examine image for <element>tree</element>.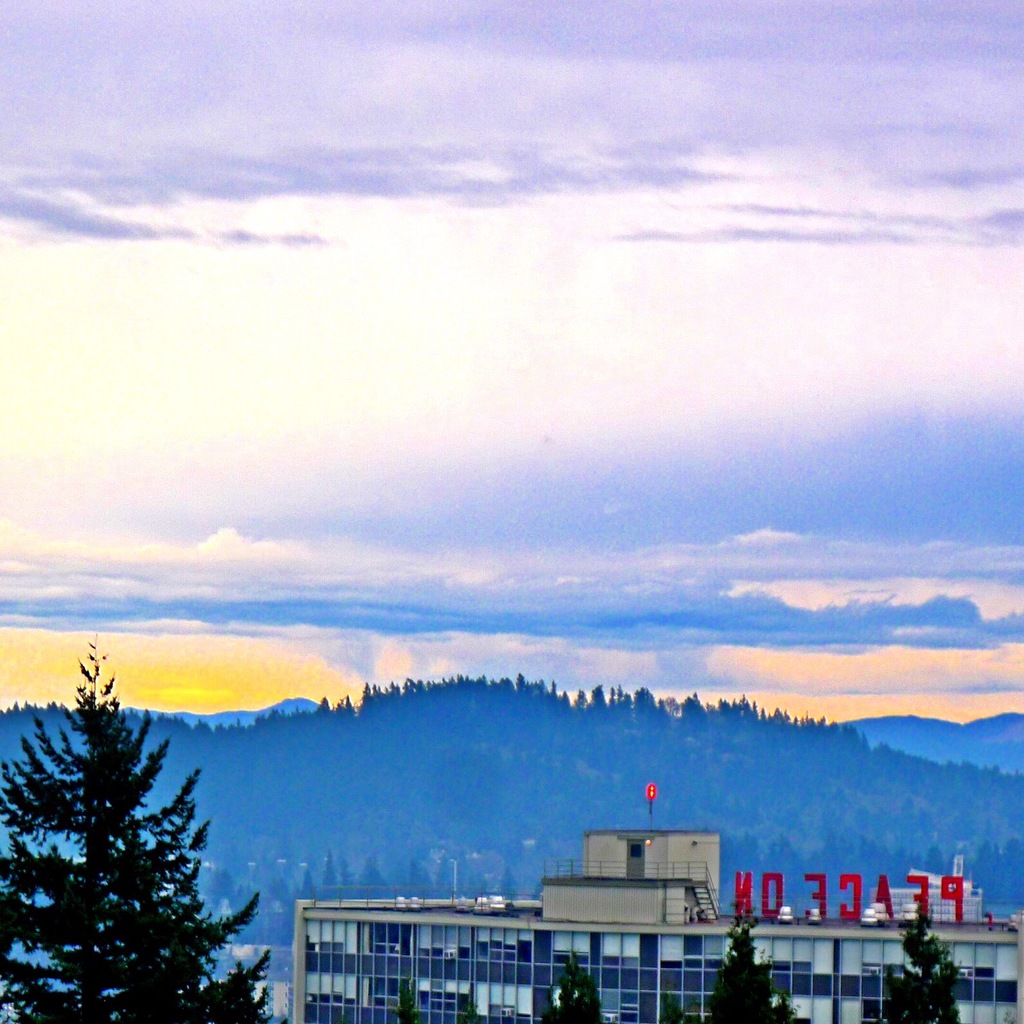
Examination result: x1=534, y1=945, x2=608, y2=1023.
